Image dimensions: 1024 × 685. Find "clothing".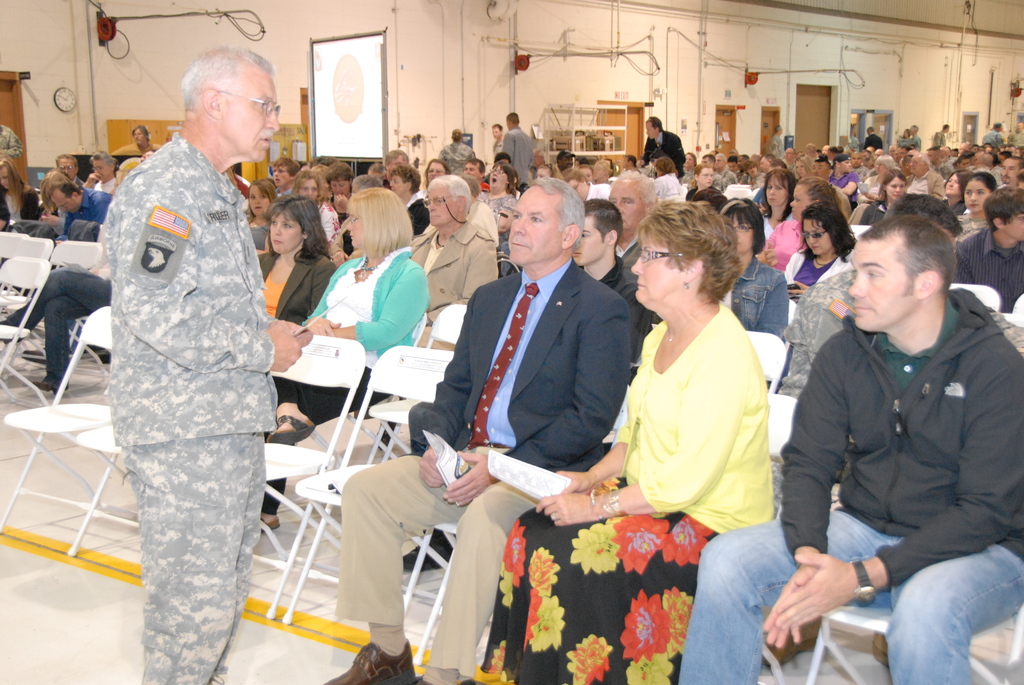
{"left": 74, "top": 75, "right": 284, "bottom": 673}.
